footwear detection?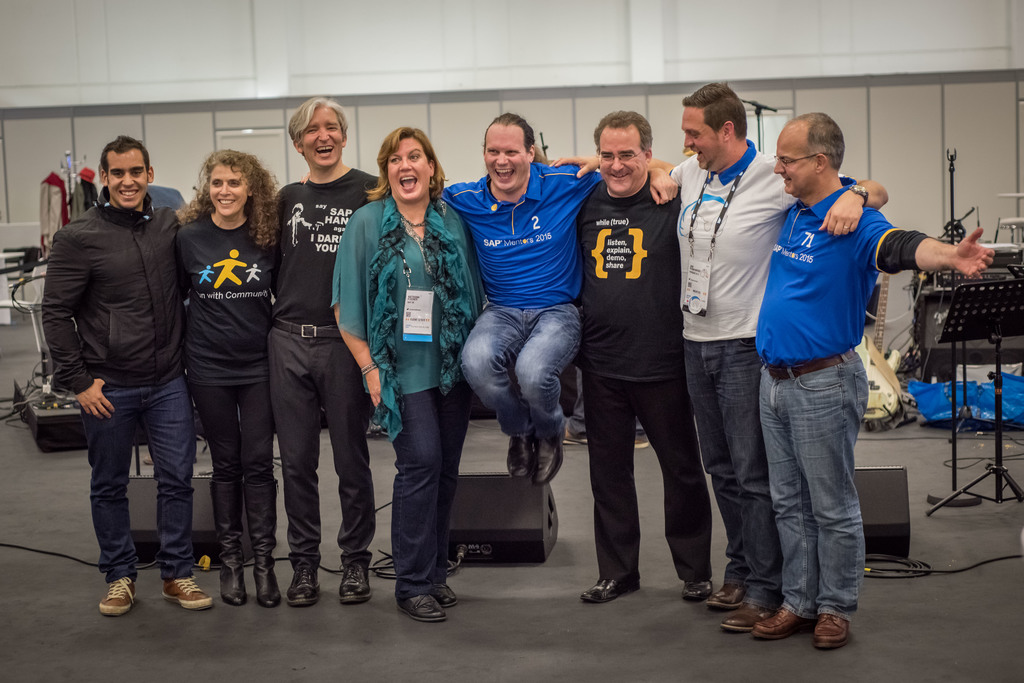
detection(714, 601, 767, 630)
